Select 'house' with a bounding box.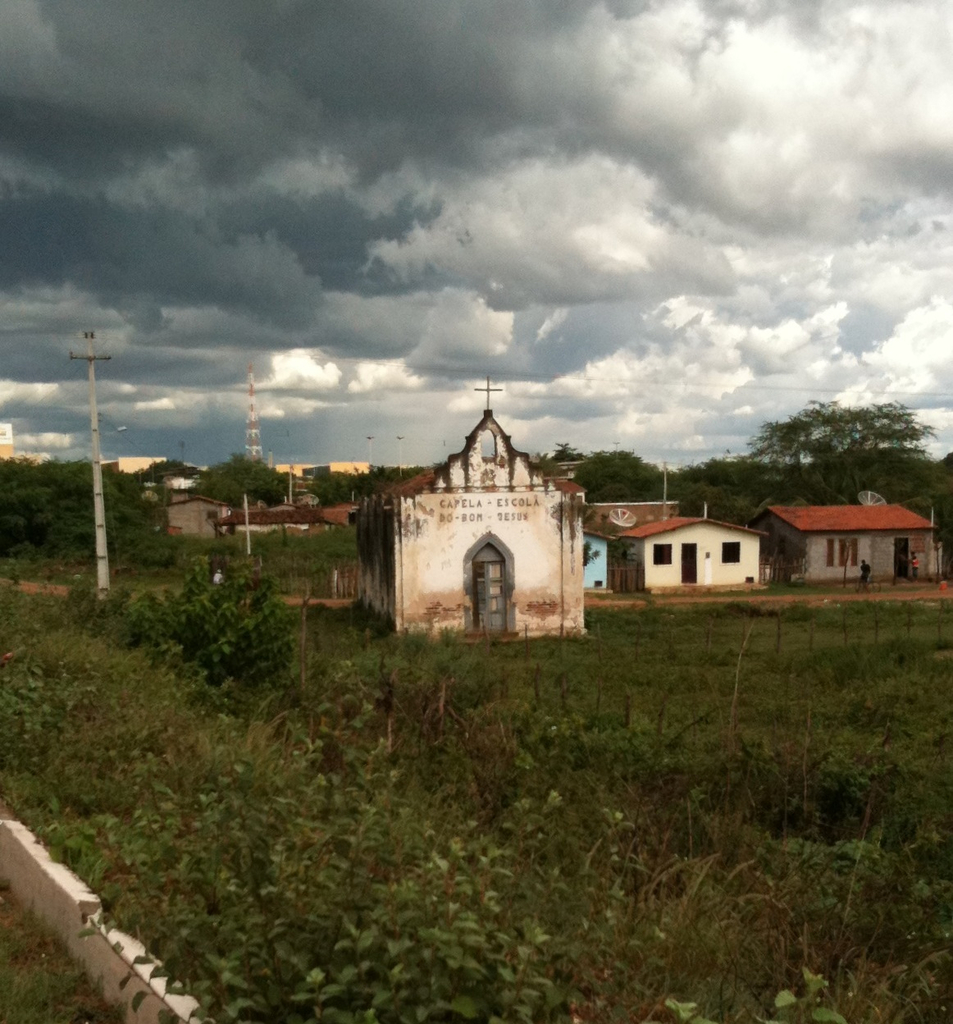
(353,406,567,641).
